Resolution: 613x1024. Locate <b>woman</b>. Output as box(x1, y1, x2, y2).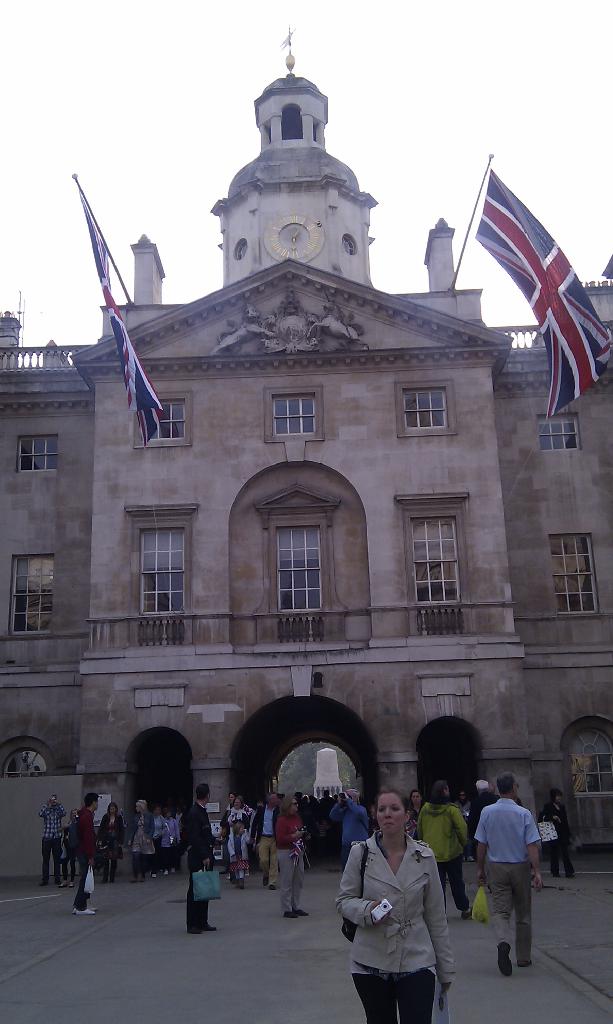
box(152, 804, 166, 877).
